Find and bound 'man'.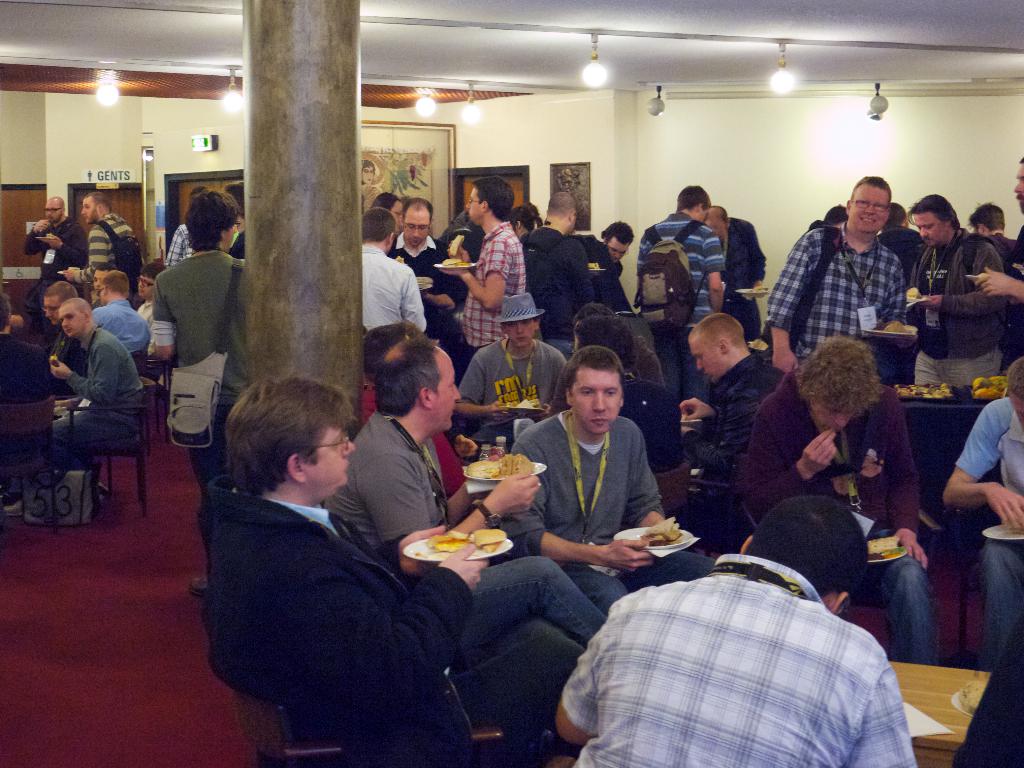
Bound: bbox=(0, 297, 52, 405).
